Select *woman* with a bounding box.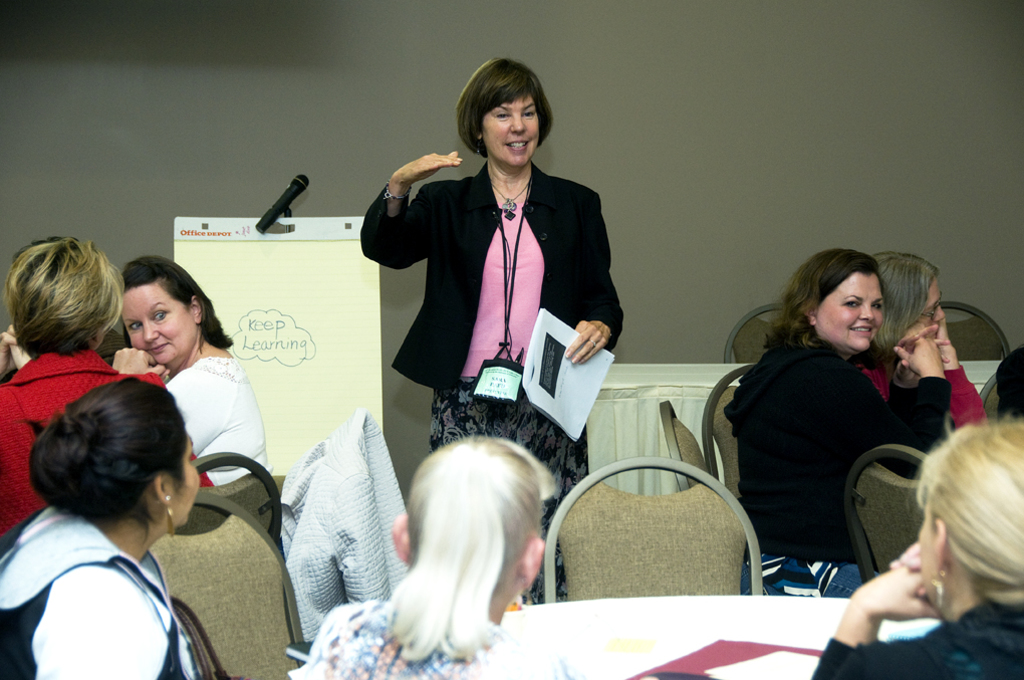
bbox=(729, 235, 938, 637).
